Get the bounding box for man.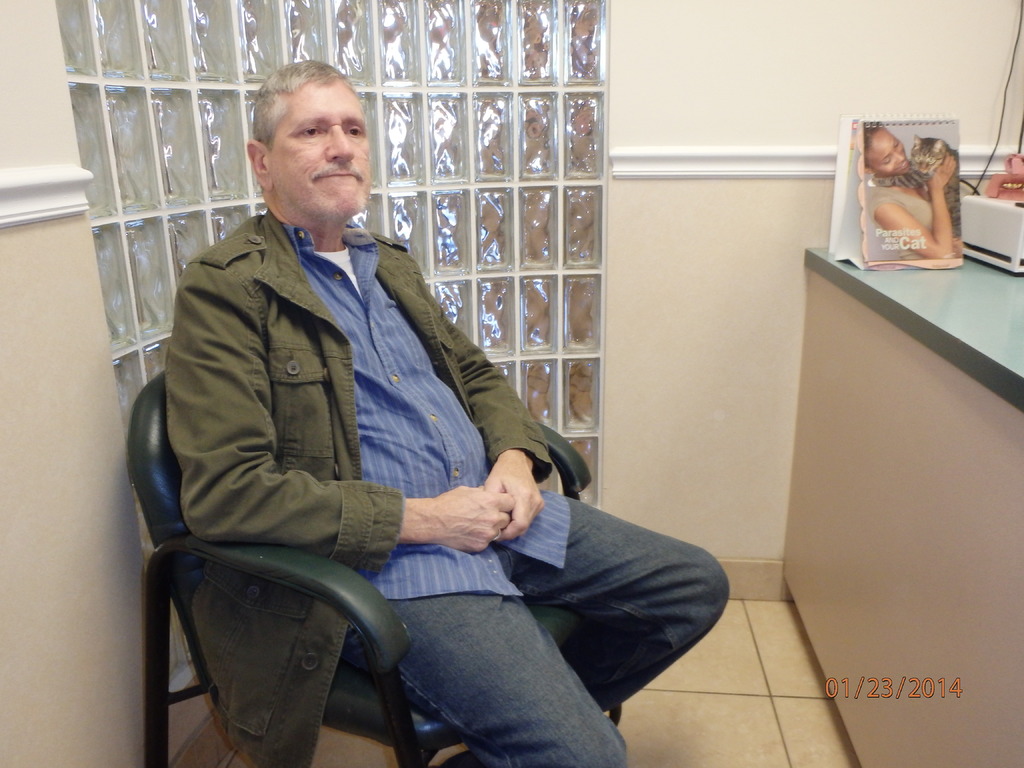
(109, 52, 619, 767).
